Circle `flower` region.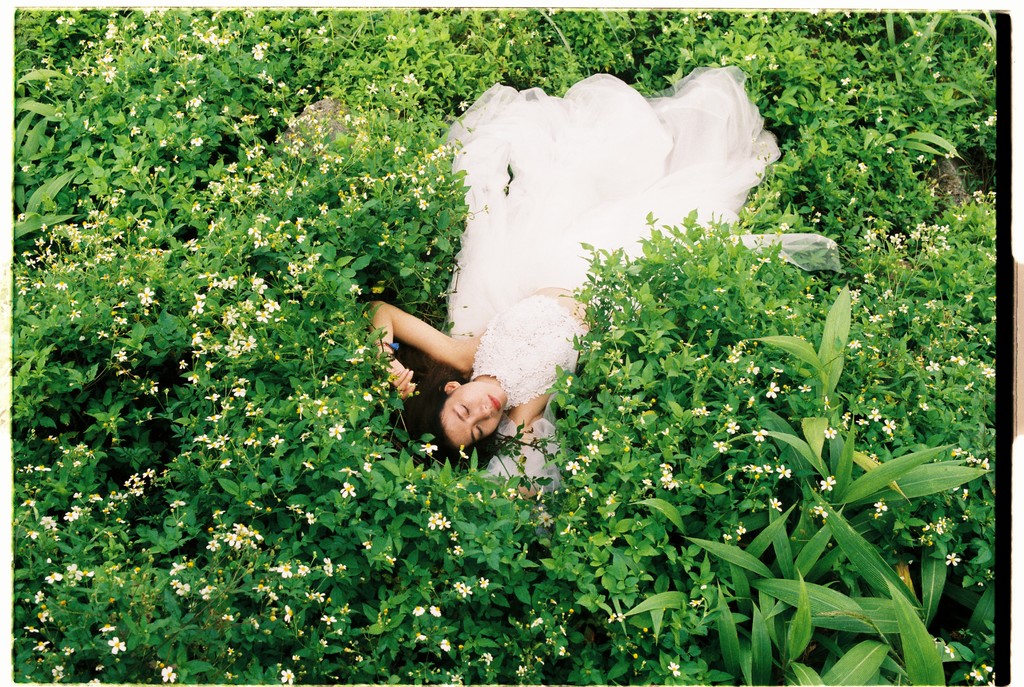
Region: detection(251, 277, 275, 293).
